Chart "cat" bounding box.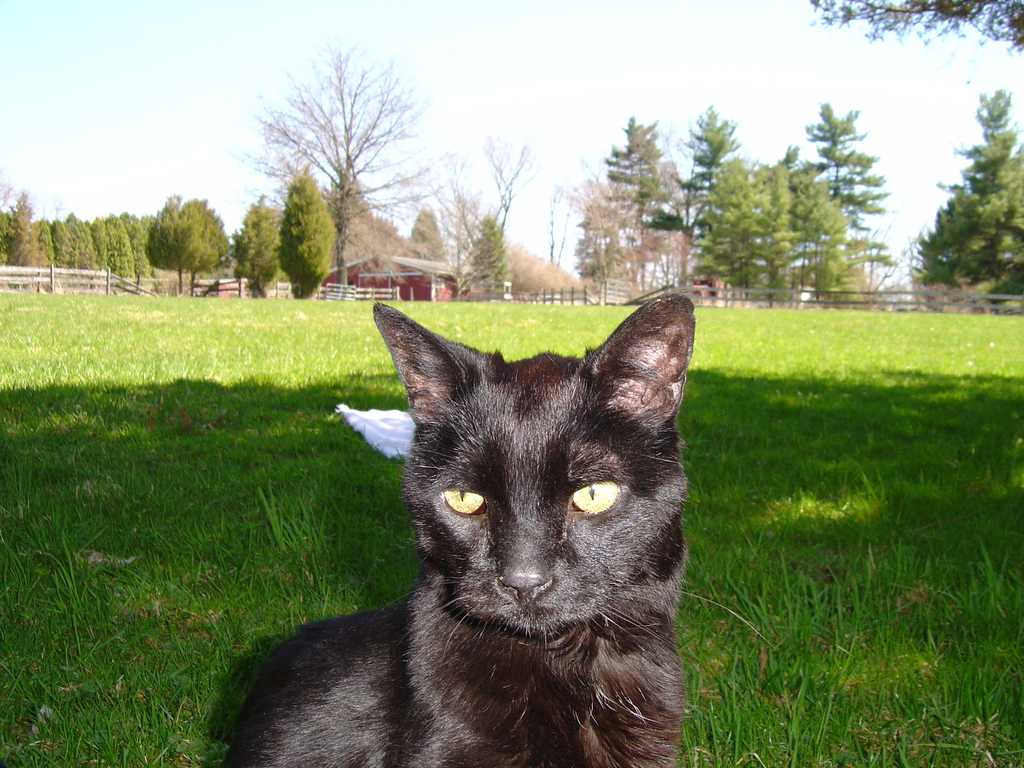
Charted: {"left": 224, "top": 290, "right": 773, "bottom": 767}.
